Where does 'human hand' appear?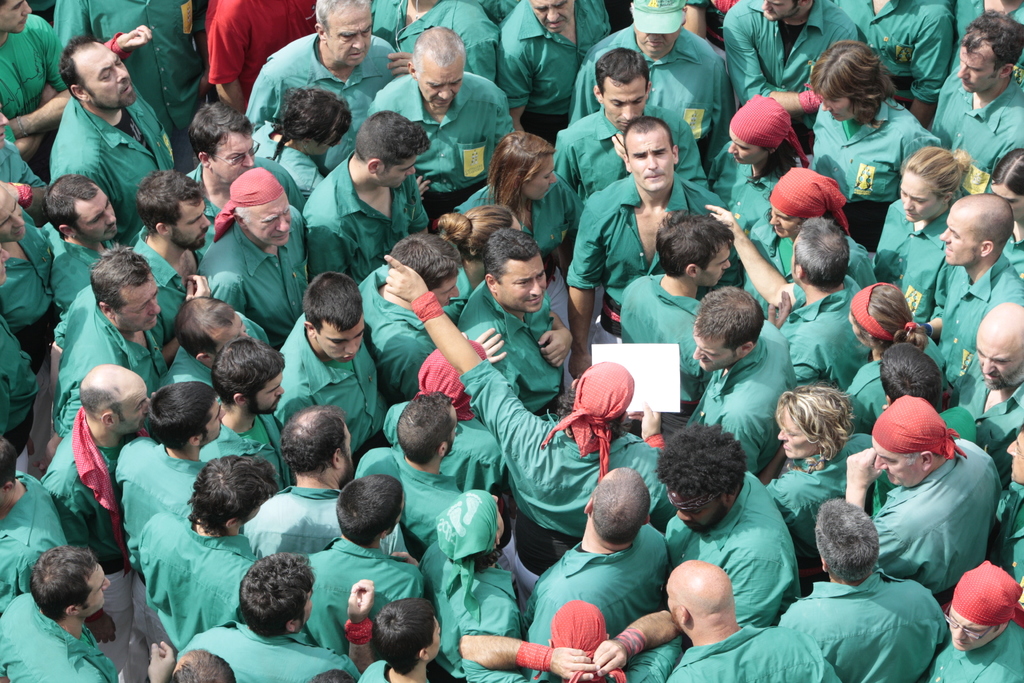
Appears at 845:444:884:493.
